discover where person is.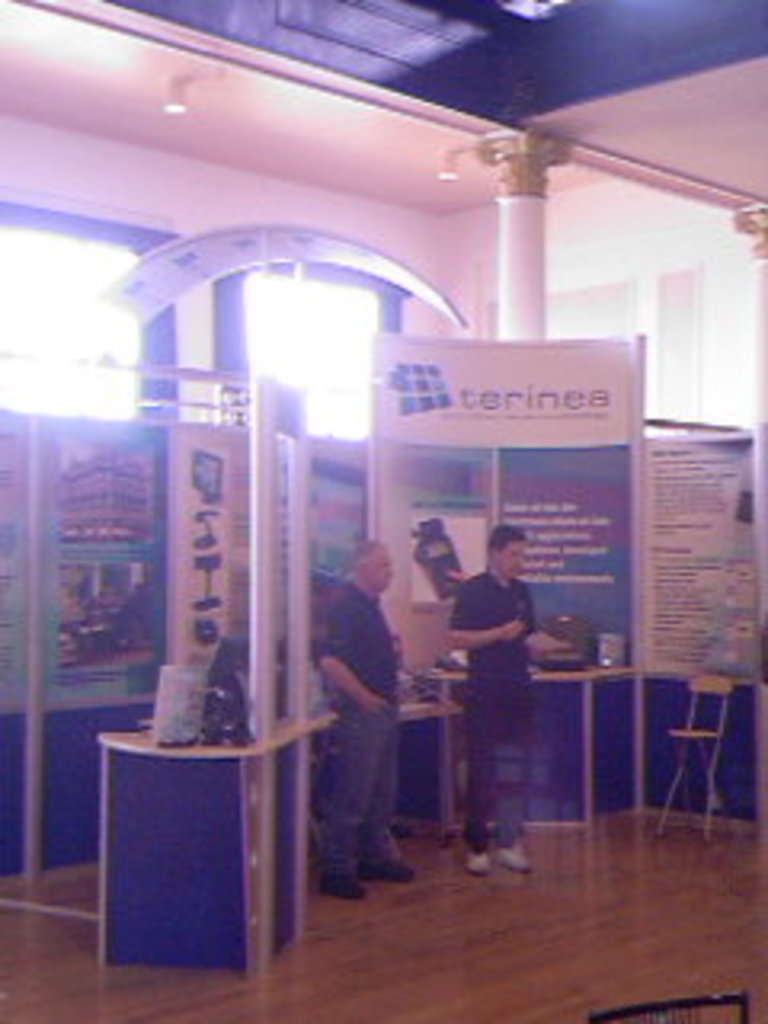
Discovered at bbox=(448, 512, 573, 874).
